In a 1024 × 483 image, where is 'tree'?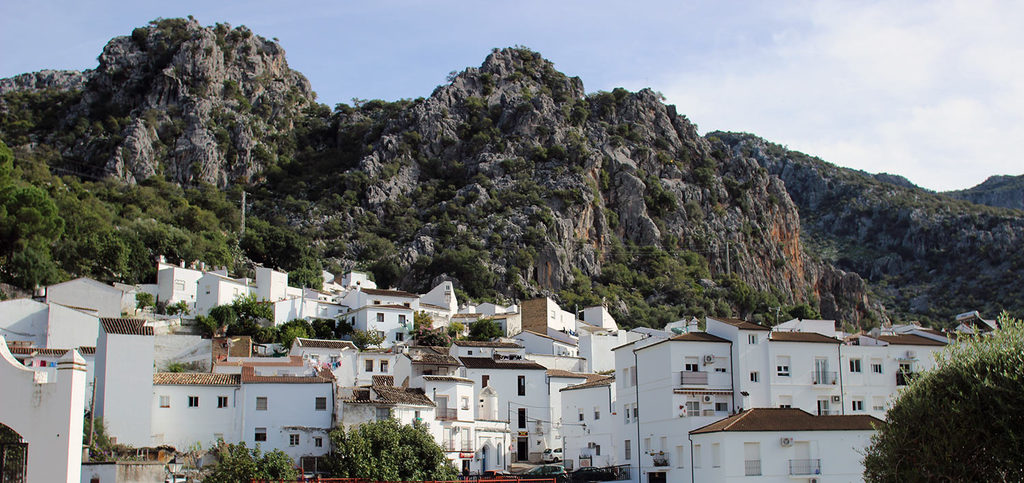
Rect(470, 319, 496, 338).
